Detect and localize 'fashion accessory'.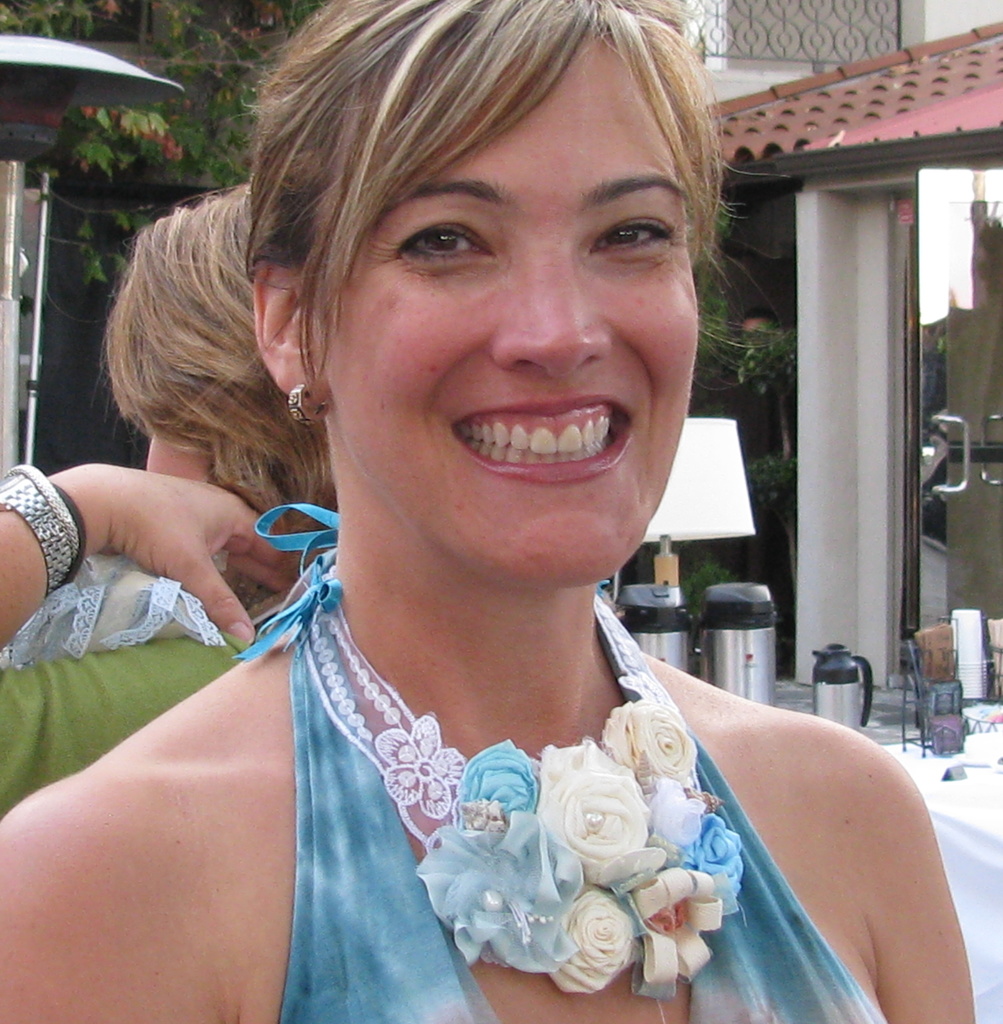
Localized at bbox=[297, 593, 763, 998].
